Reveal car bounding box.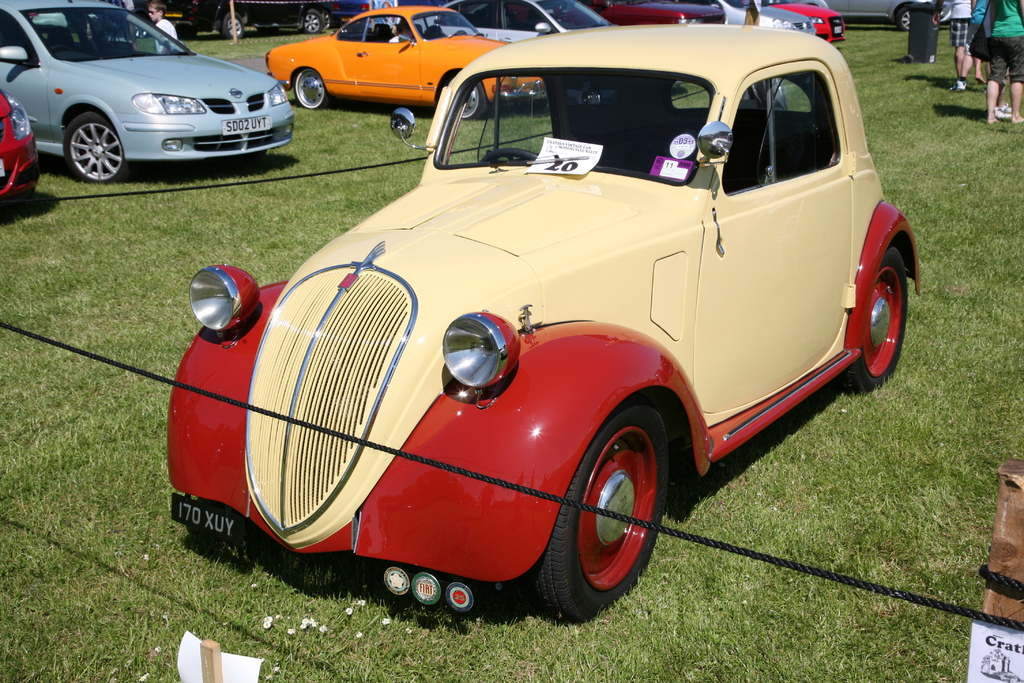
Revealed: 573/0/726/26.
